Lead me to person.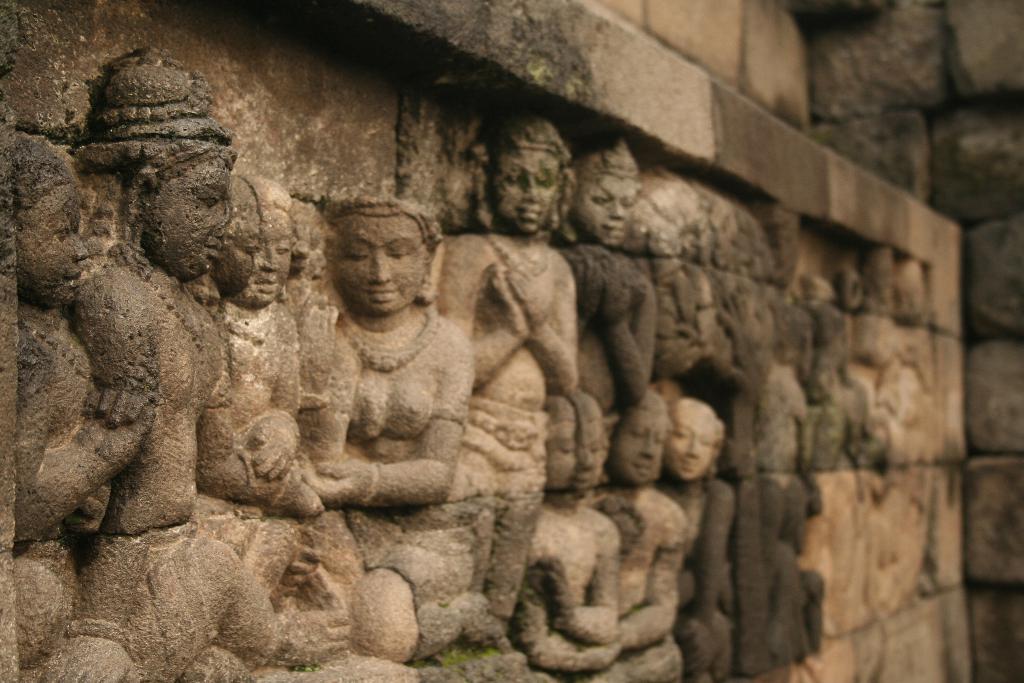
Lead to (left=506, top=391, right=621, bottom=682).
